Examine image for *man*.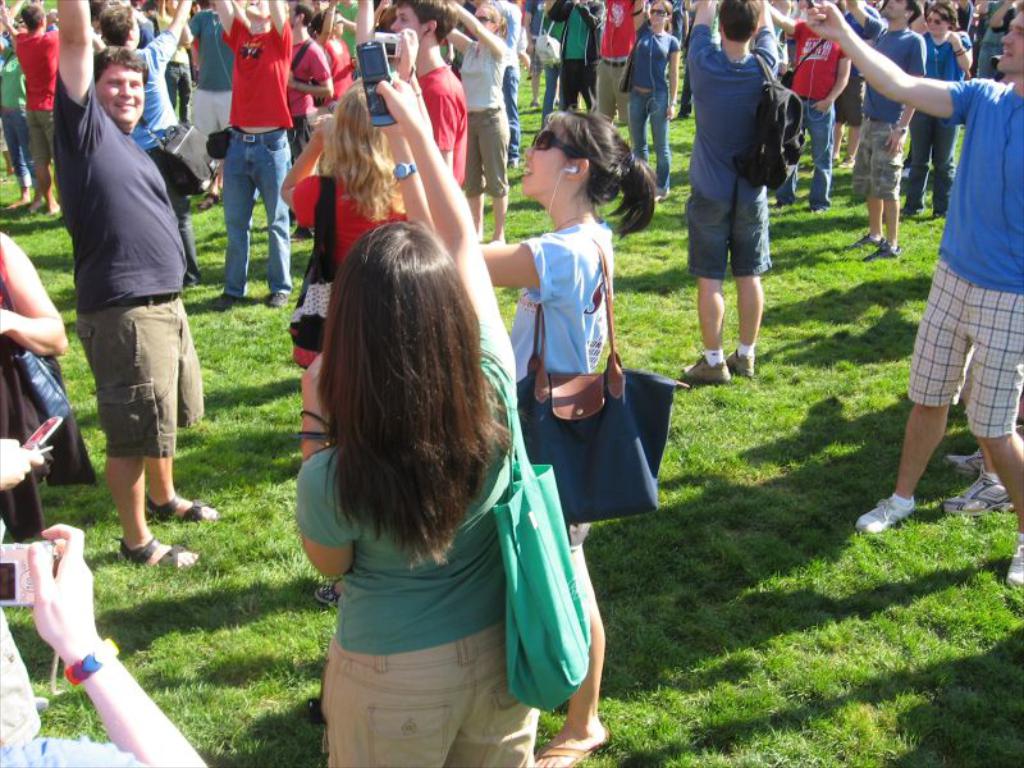
Examination result: 685 0 805 387.
